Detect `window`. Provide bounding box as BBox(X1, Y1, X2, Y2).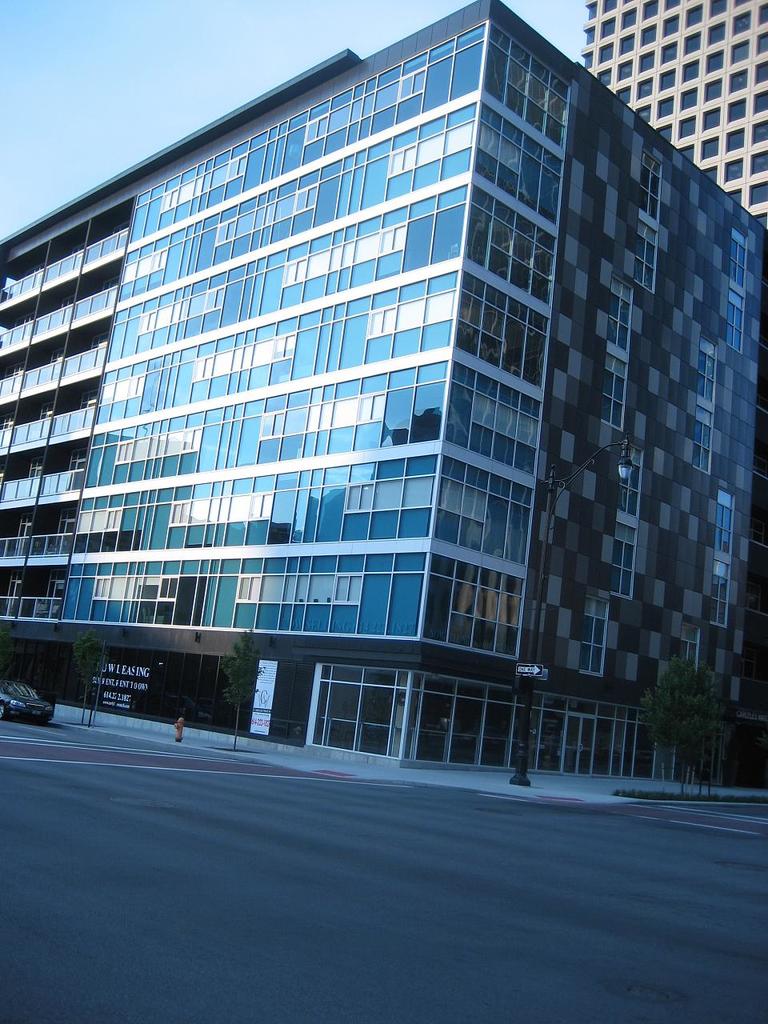
BBox(134, 285, 226, 336).
